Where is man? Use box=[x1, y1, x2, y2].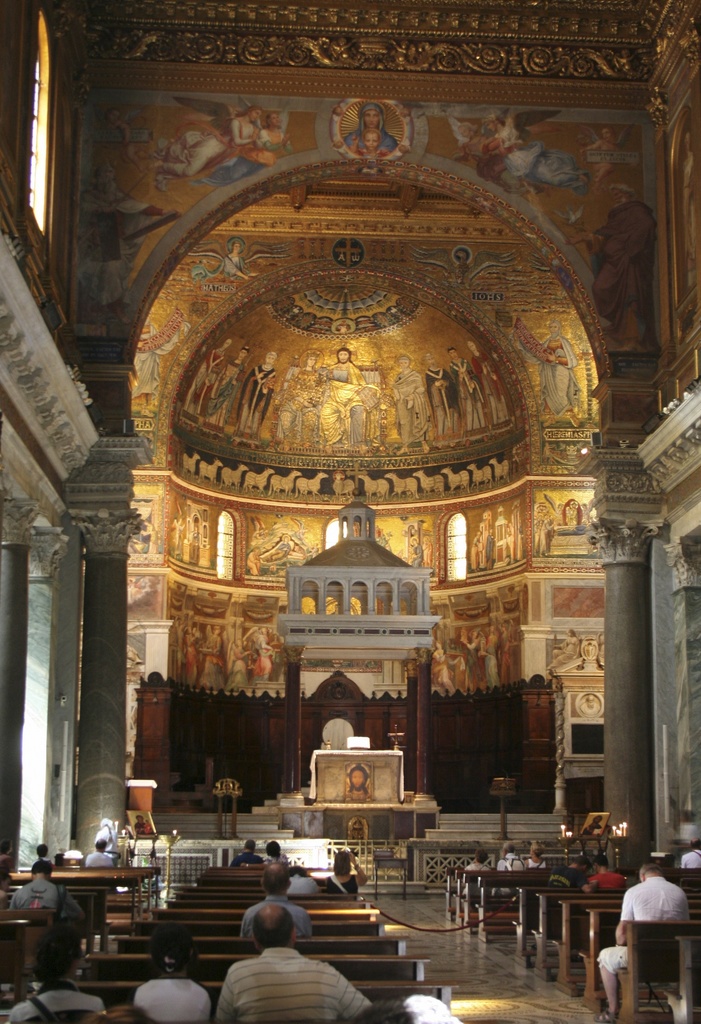
box=[85, 840, 115, 865].
